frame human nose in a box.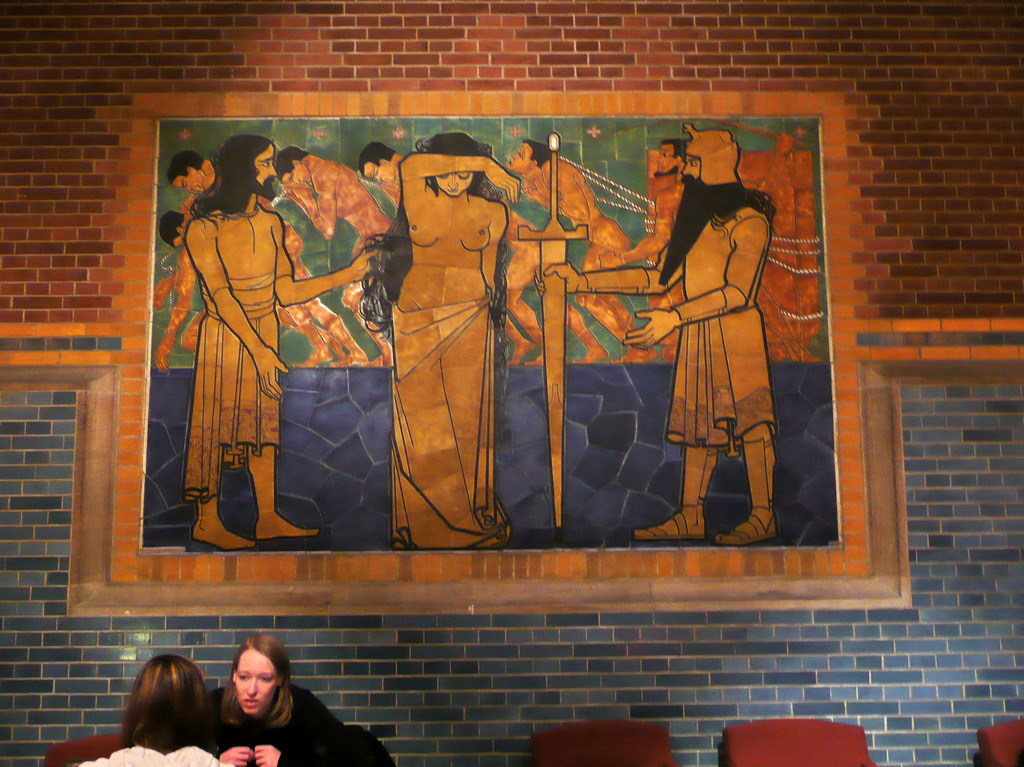
rect(443, 170, 458, 184).
